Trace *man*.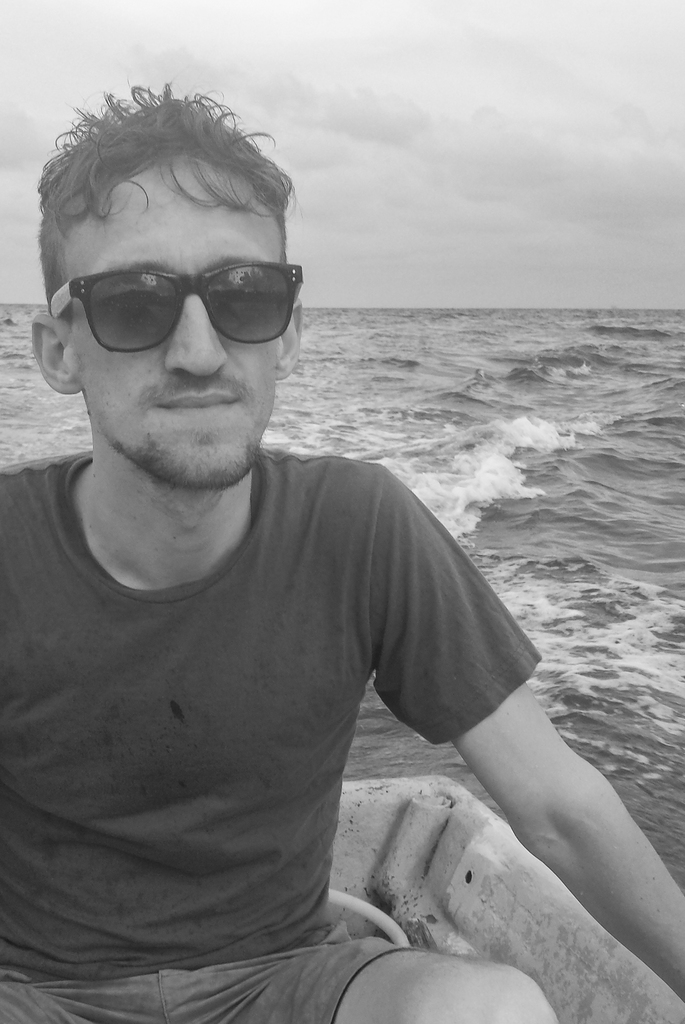
Traced to [left=0, top=81, right=684, bottom=1023].
